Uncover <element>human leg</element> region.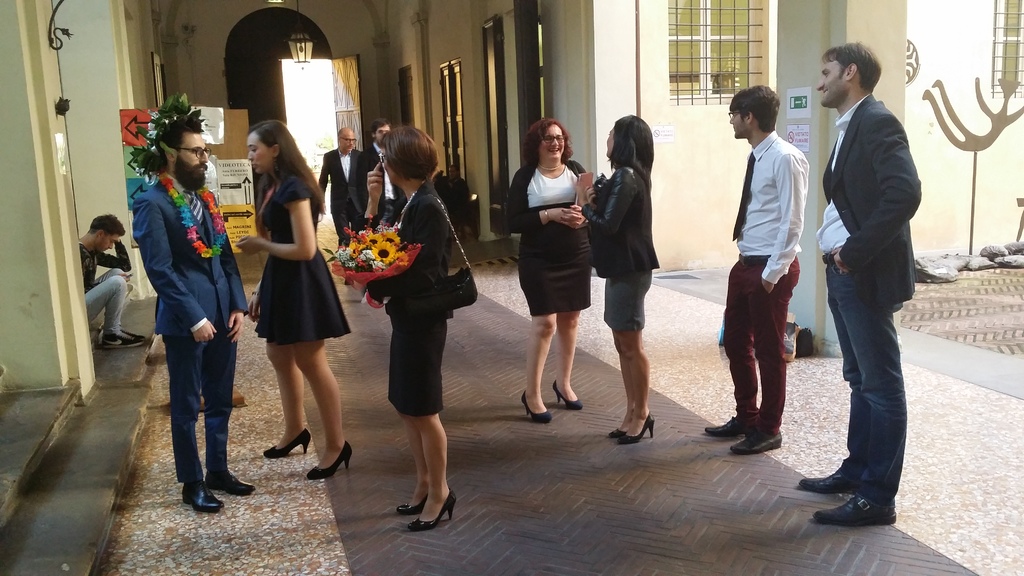
Uncovered: bbox=[612, 319, 659, 445].
